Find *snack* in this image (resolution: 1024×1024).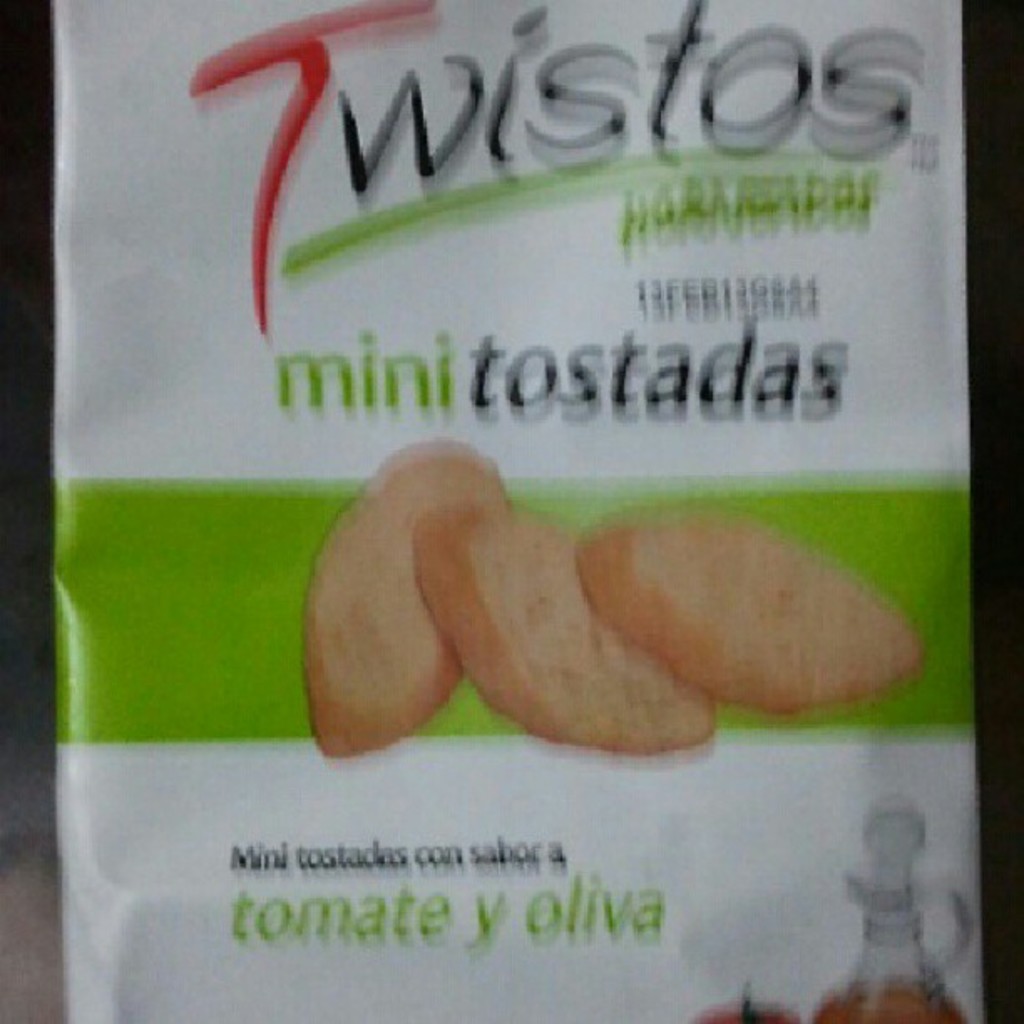
[305, 437, 519, 760].
